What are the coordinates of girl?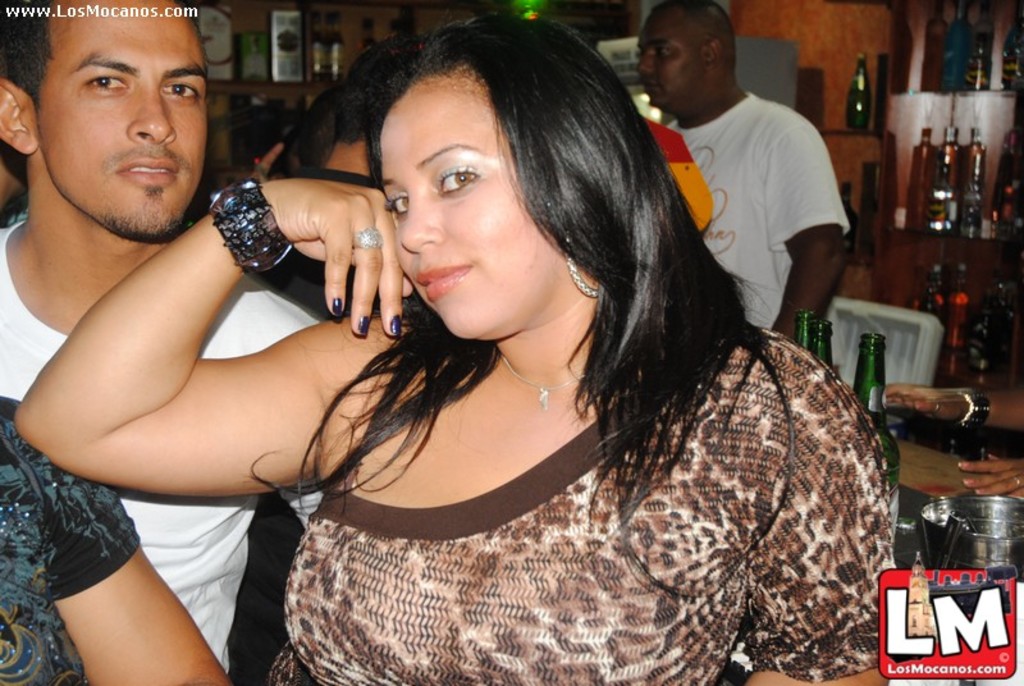
<box>17,5,900,685</box>.
